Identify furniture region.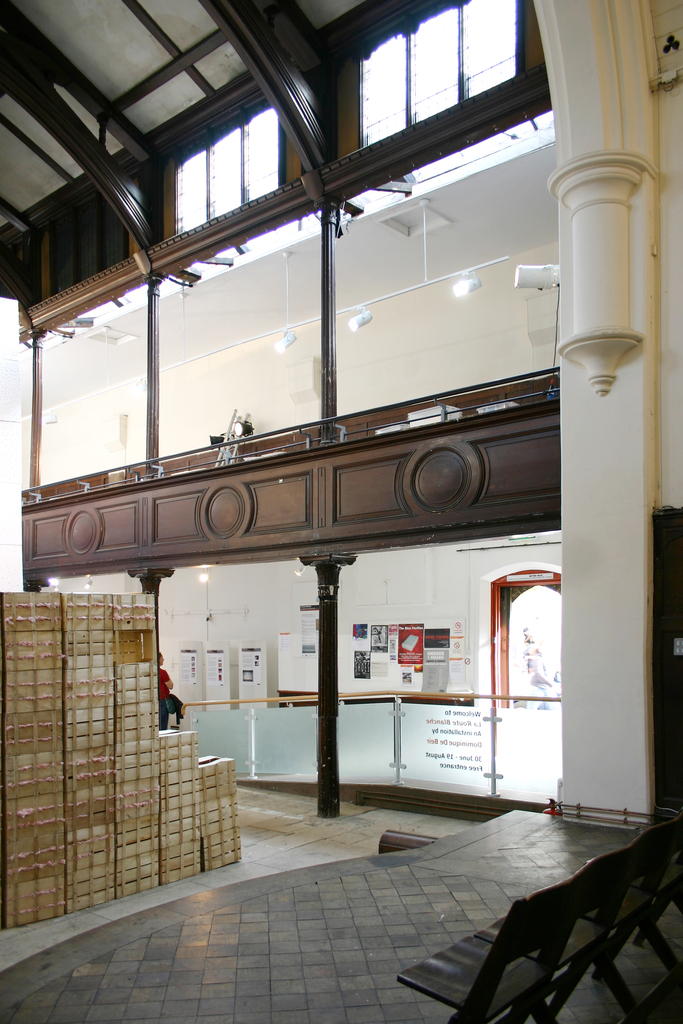
Region: rect(400, 810, 682, 1023).
